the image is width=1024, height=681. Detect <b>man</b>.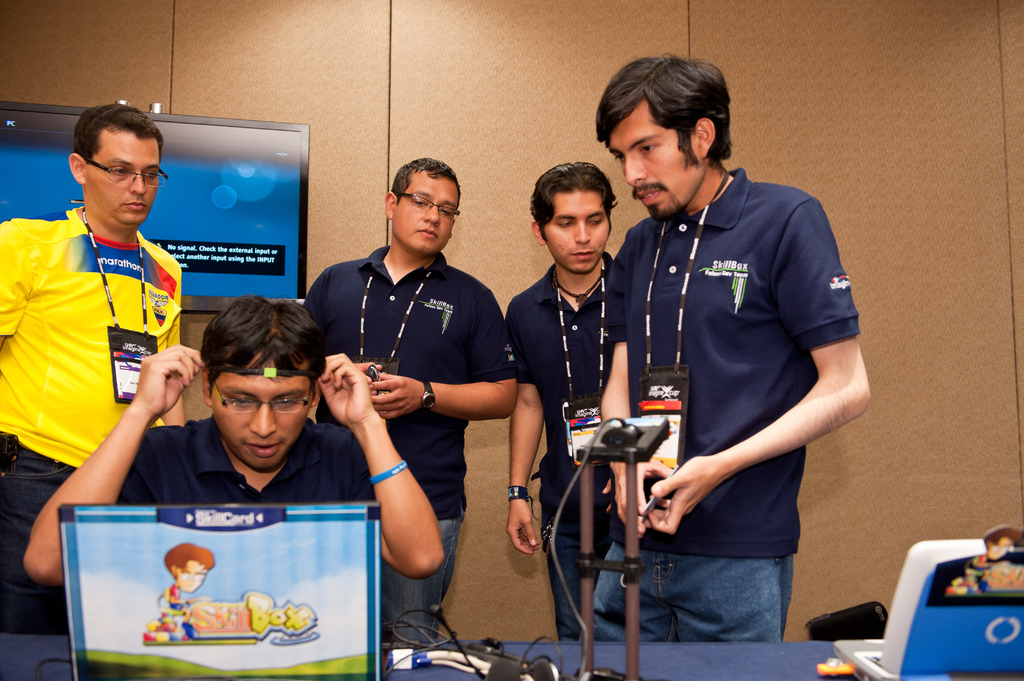
Detection: <box>23,294,444,581</box>.
